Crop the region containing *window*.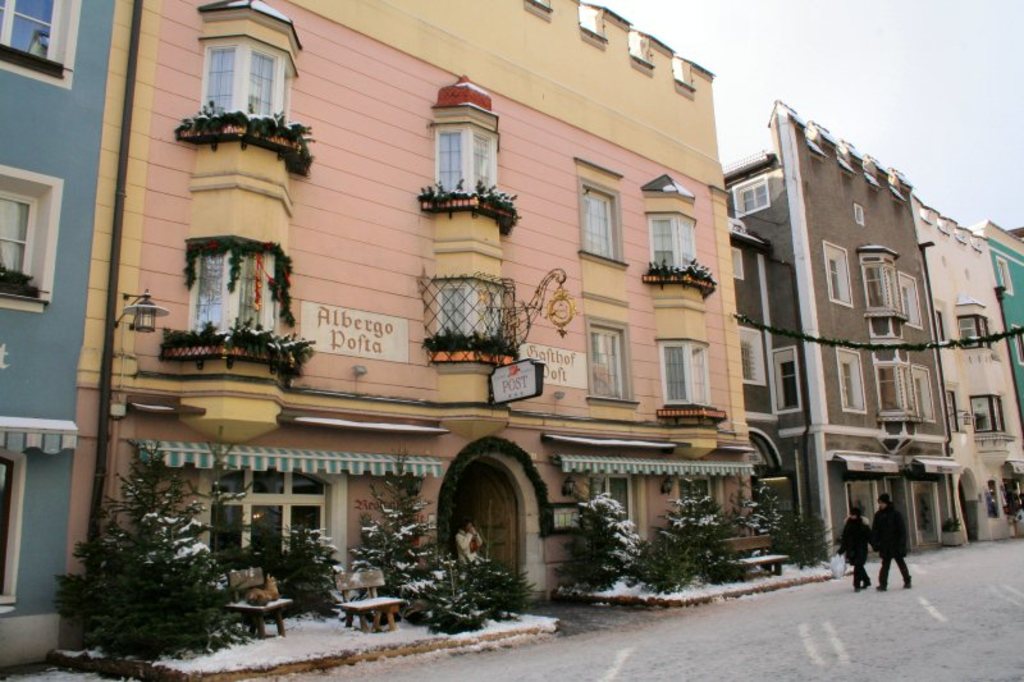
Crop region: crop(727, 174, 768, 218).
